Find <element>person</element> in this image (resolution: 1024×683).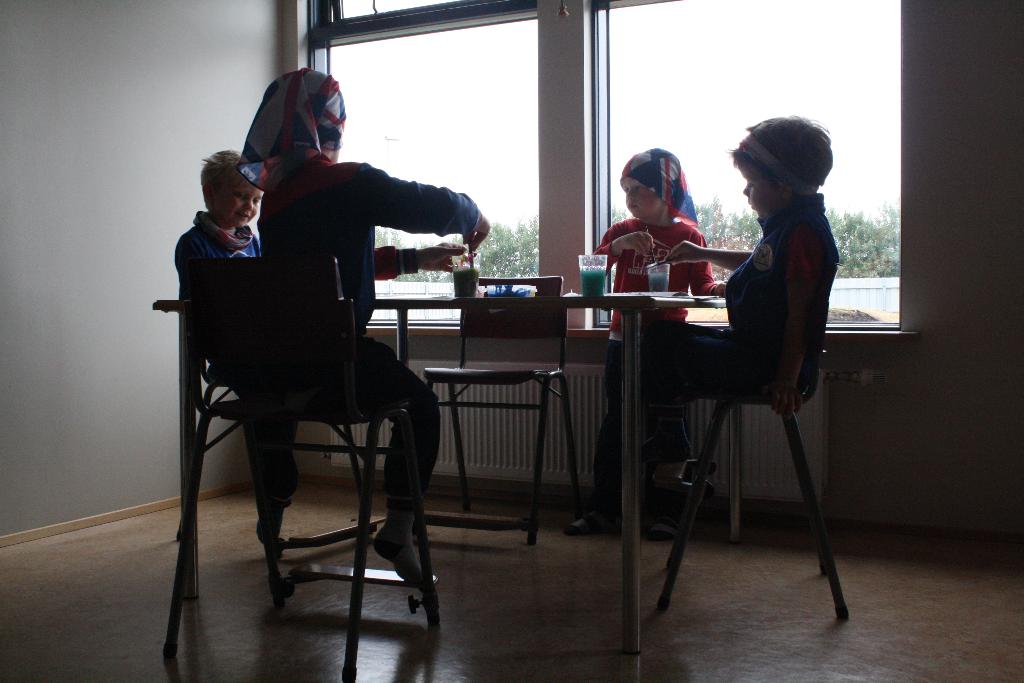
240, 68, 488, 588.
